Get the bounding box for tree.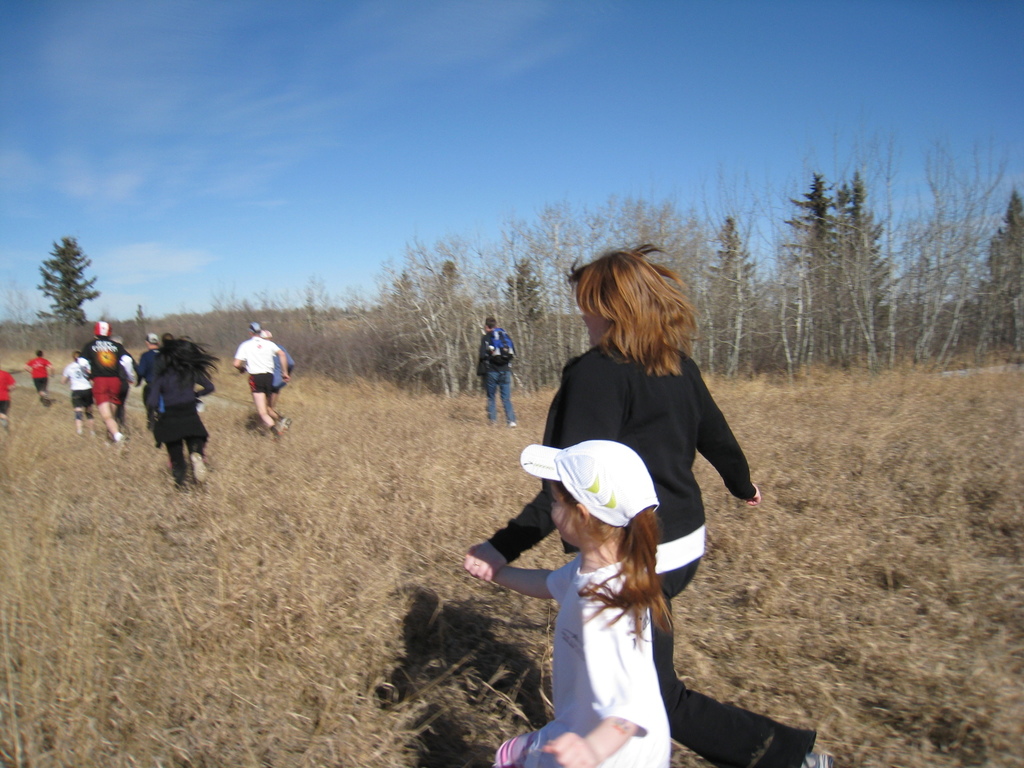
372/276/457/410.
